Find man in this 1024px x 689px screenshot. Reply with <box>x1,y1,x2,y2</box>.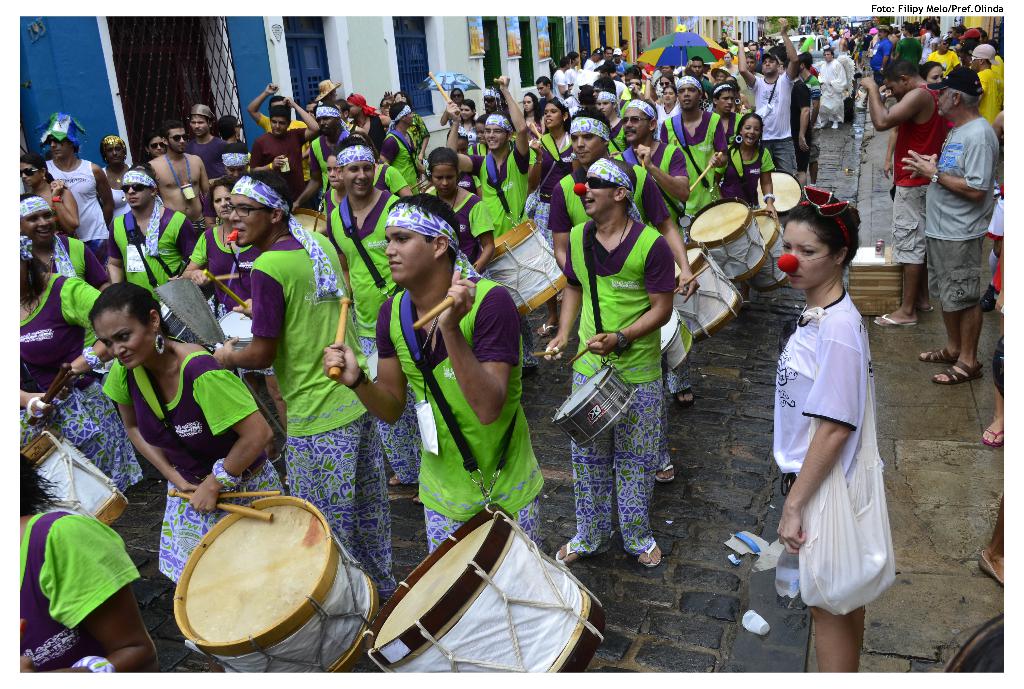
<box>728,8,806,175</box>.
